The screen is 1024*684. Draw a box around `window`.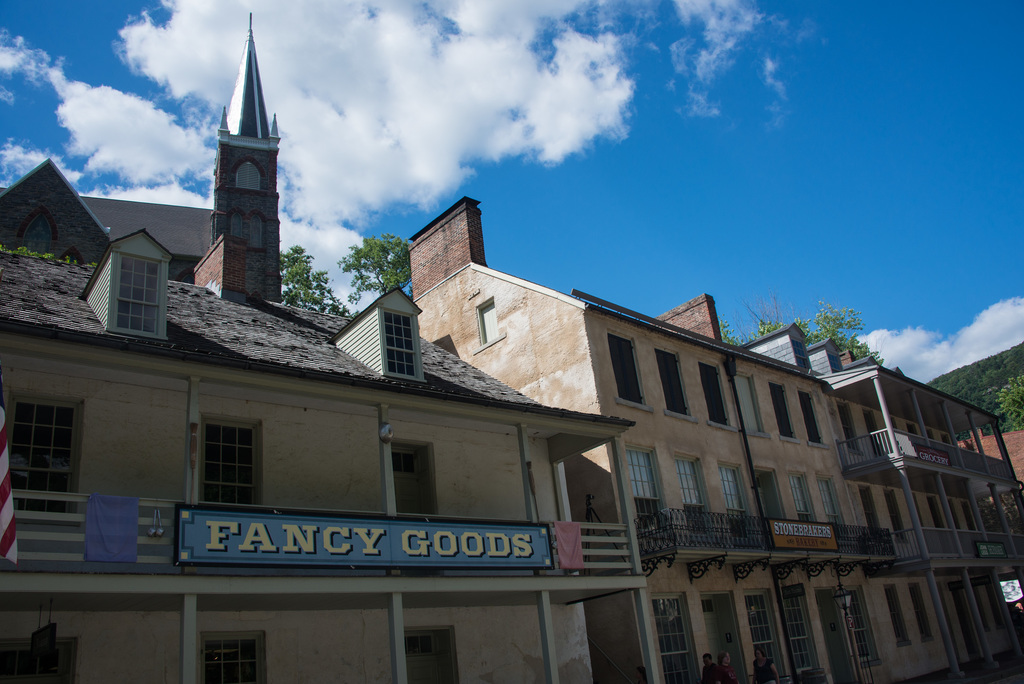
248:213:264:247.
